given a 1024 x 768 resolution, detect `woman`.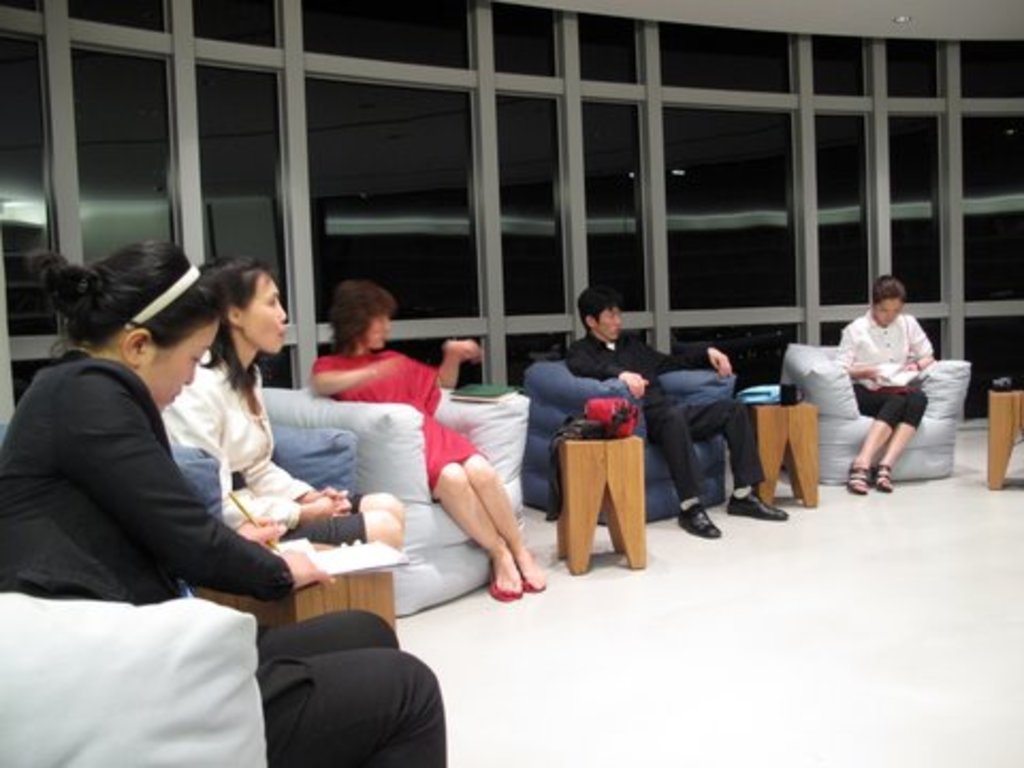
BBox(830, 271, 937, 497).
